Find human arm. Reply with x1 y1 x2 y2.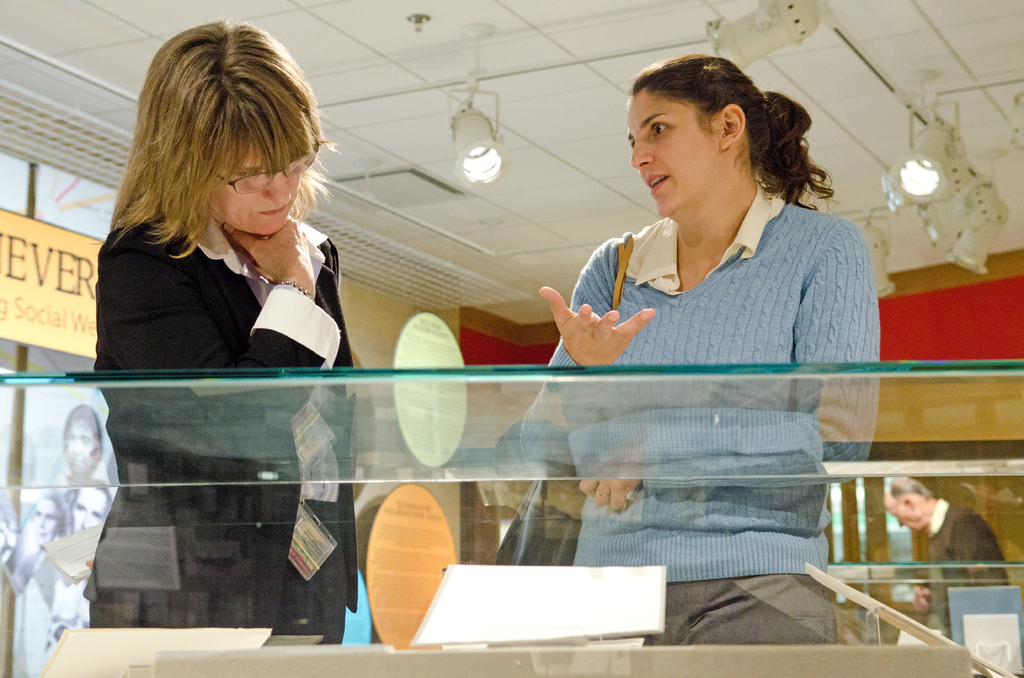
520 240 653 480.
